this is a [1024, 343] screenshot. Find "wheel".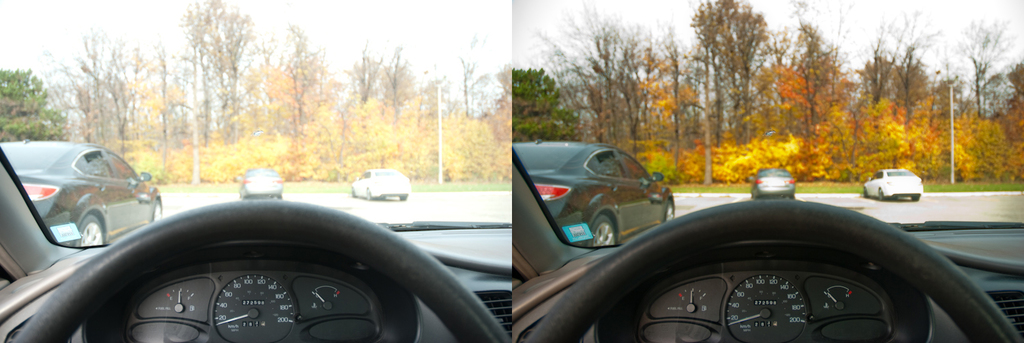
Bounding box: 74 213 106 247.
